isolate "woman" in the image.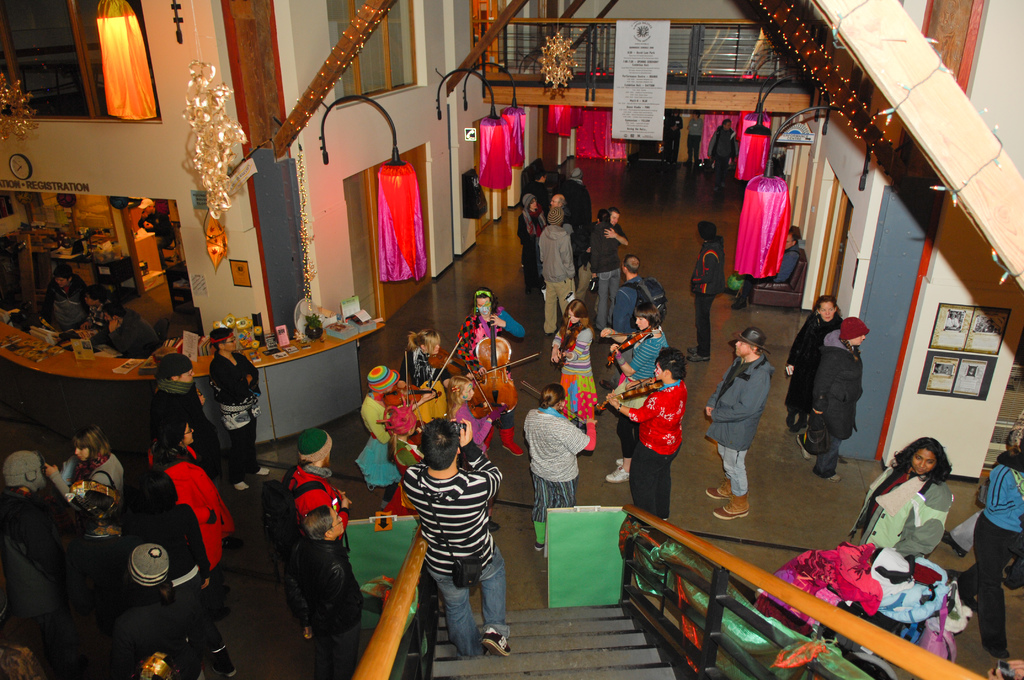
Isolated region: 604 306 665 488.
